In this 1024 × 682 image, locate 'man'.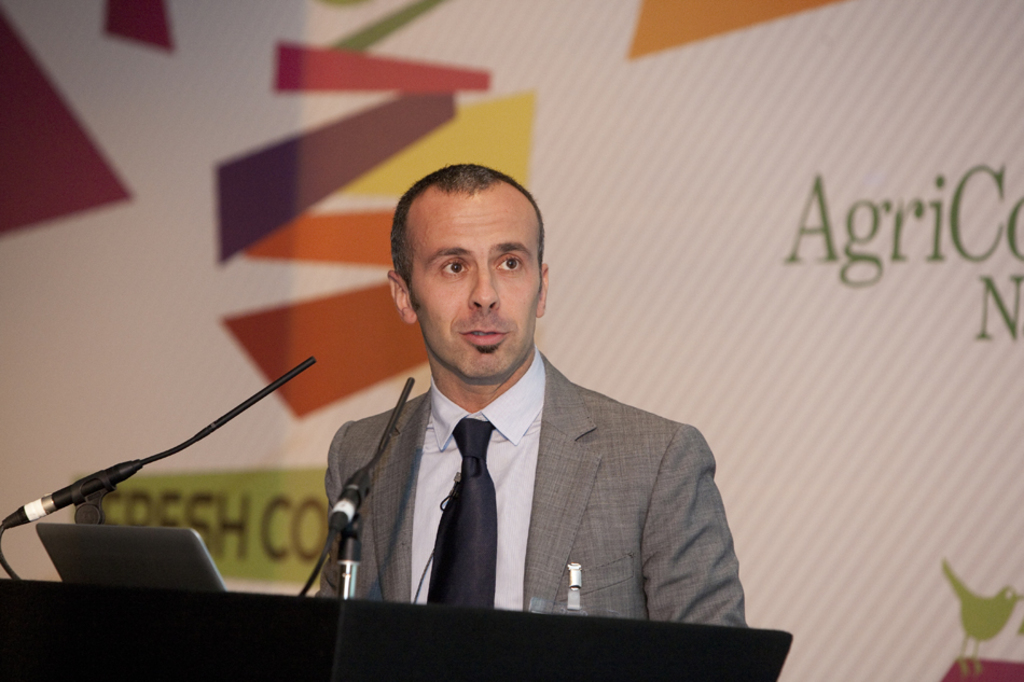
Bounding box: 314 163 749 622.
